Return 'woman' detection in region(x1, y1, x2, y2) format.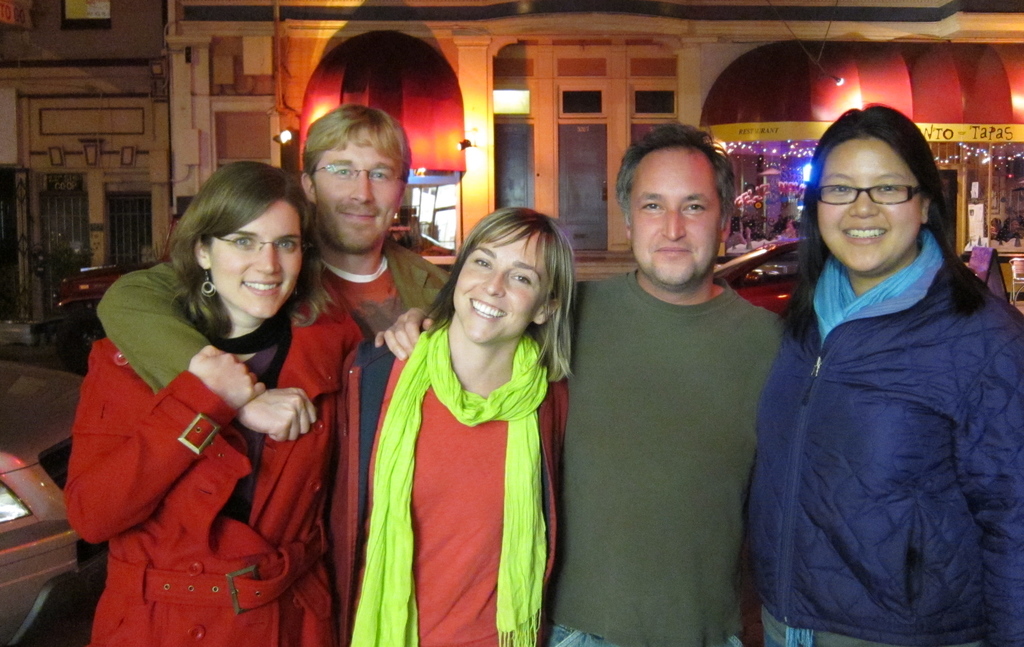
region(69, 155, 353, 646).
